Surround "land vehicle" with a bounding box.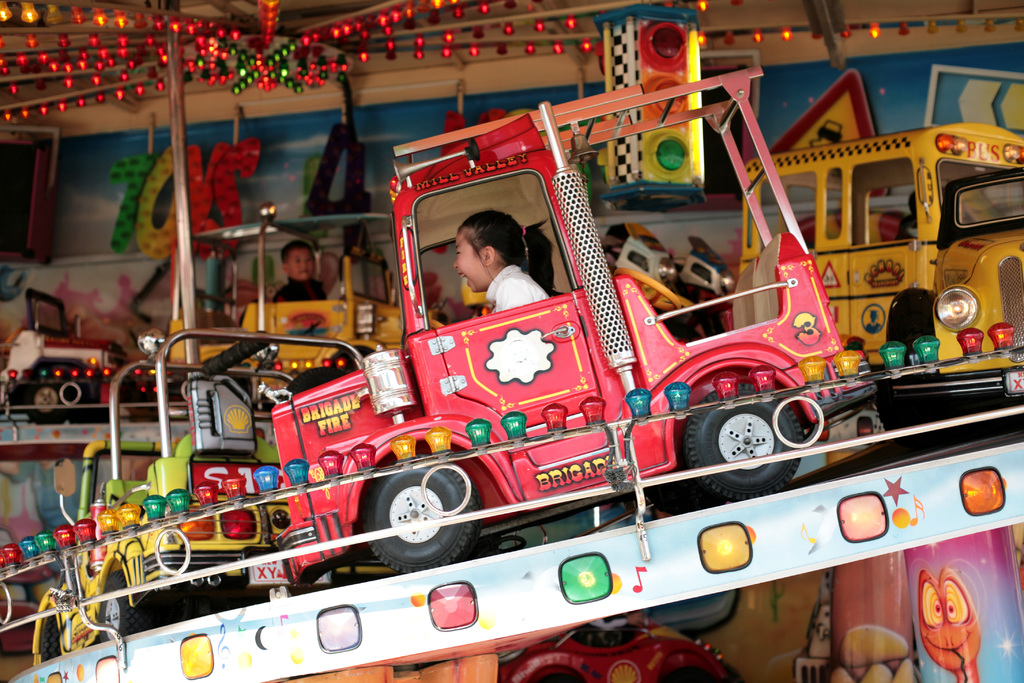
left=28, top=331, right=364, bottom=671.
